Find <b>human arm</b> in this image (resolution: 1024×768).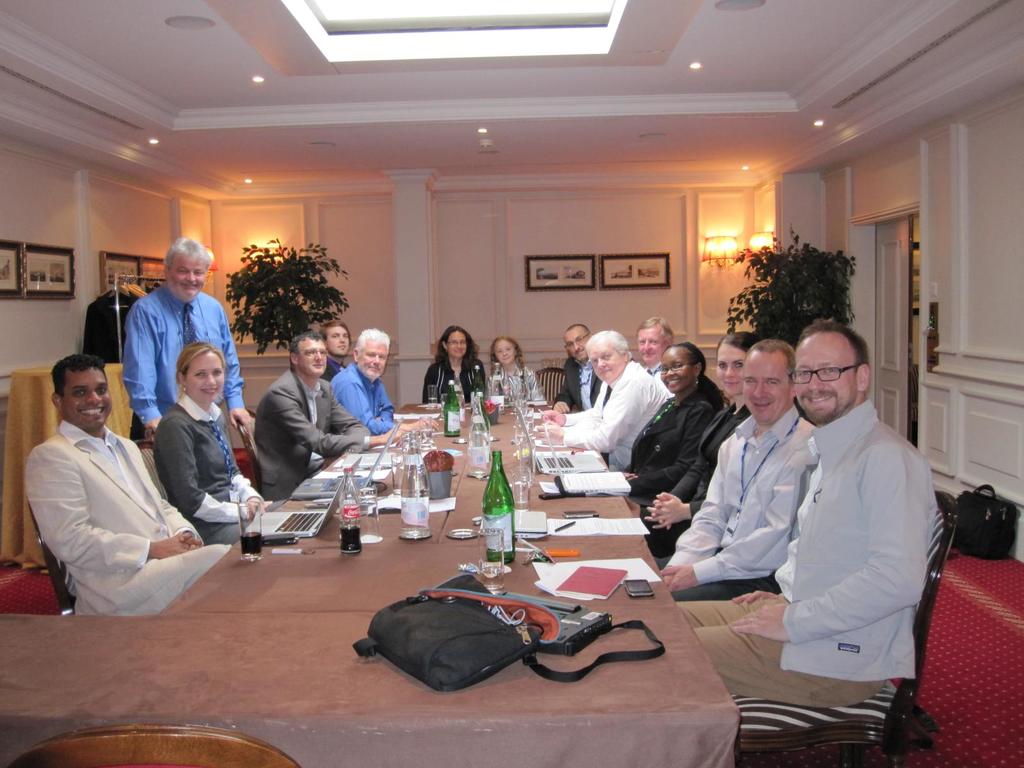
[left=531, top=365, right=550, bottom=409].
